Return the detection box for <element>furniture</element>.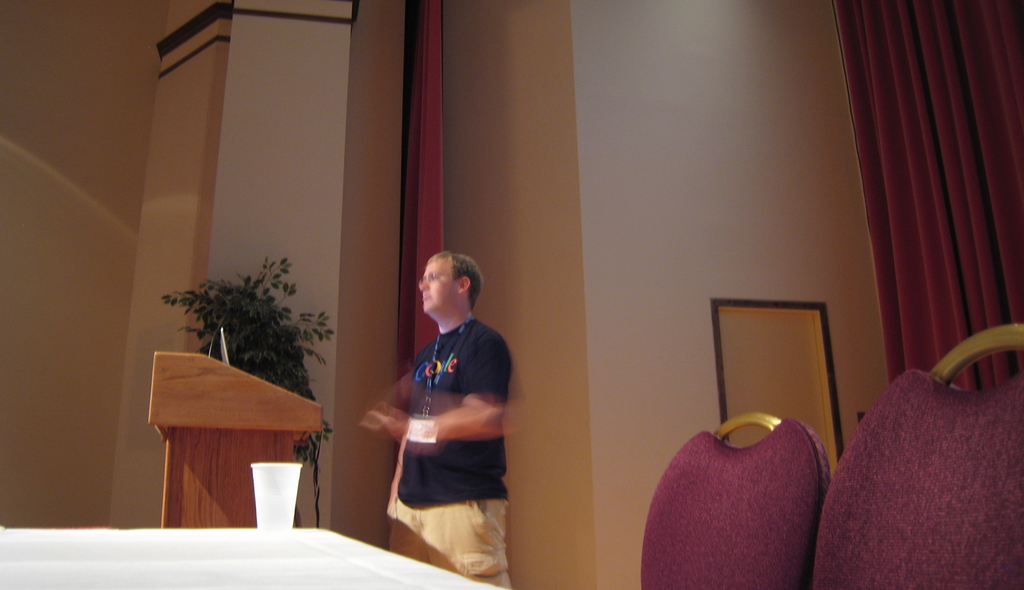
pyautogui.locateOnScreen(813, 323, 1023, 589).
